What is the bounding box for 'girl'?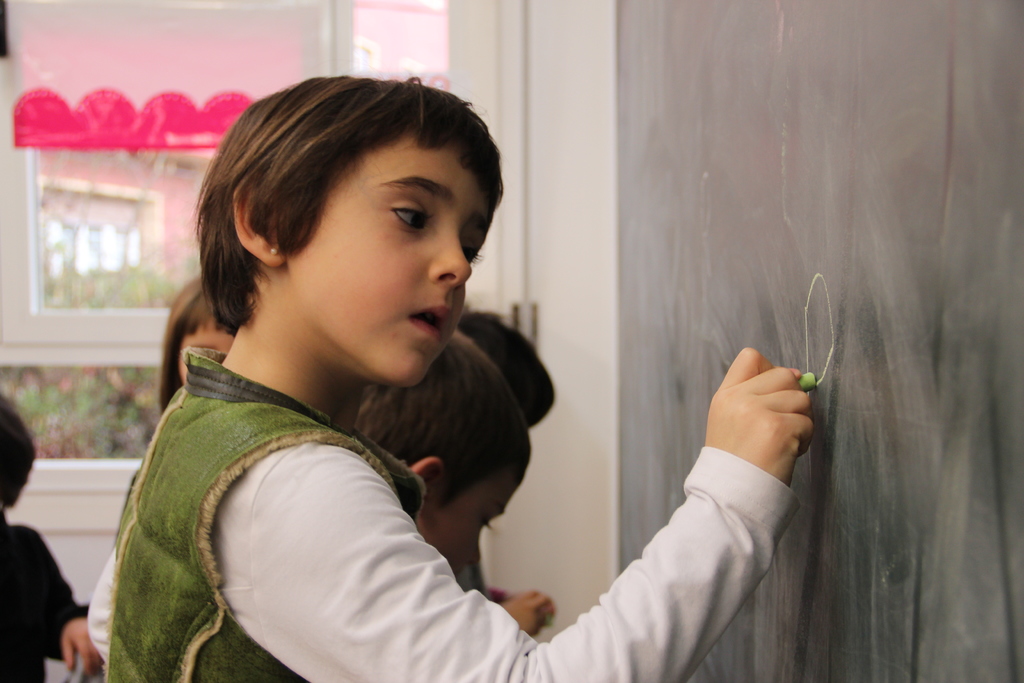
crop(83, 77, 813, 682).
